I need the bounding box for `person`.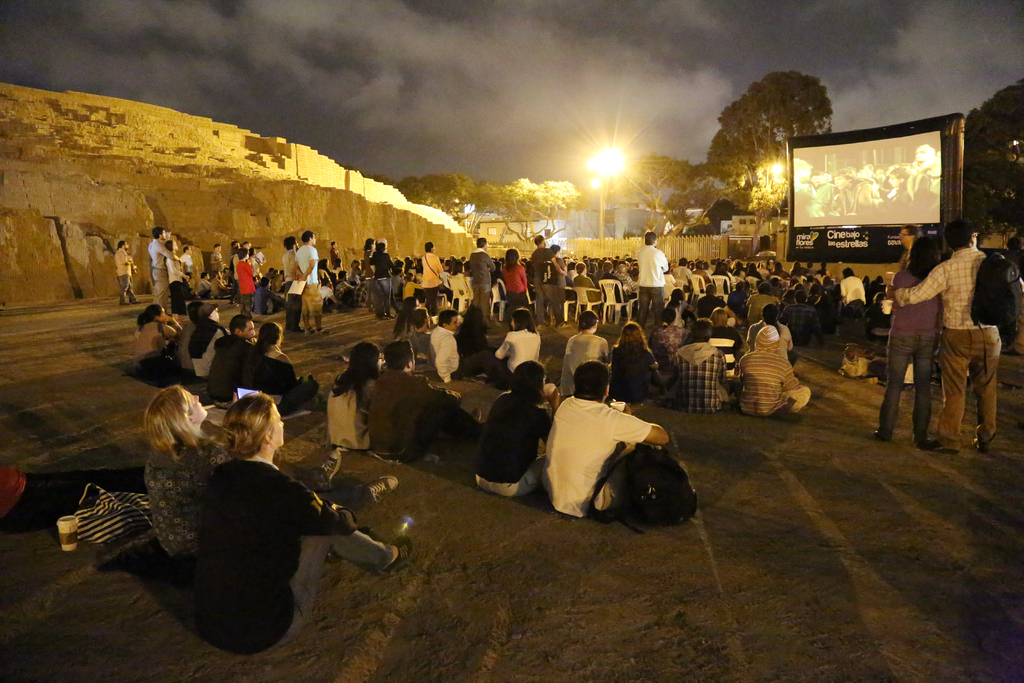
Here it is: 804, 261, 819, 279.
